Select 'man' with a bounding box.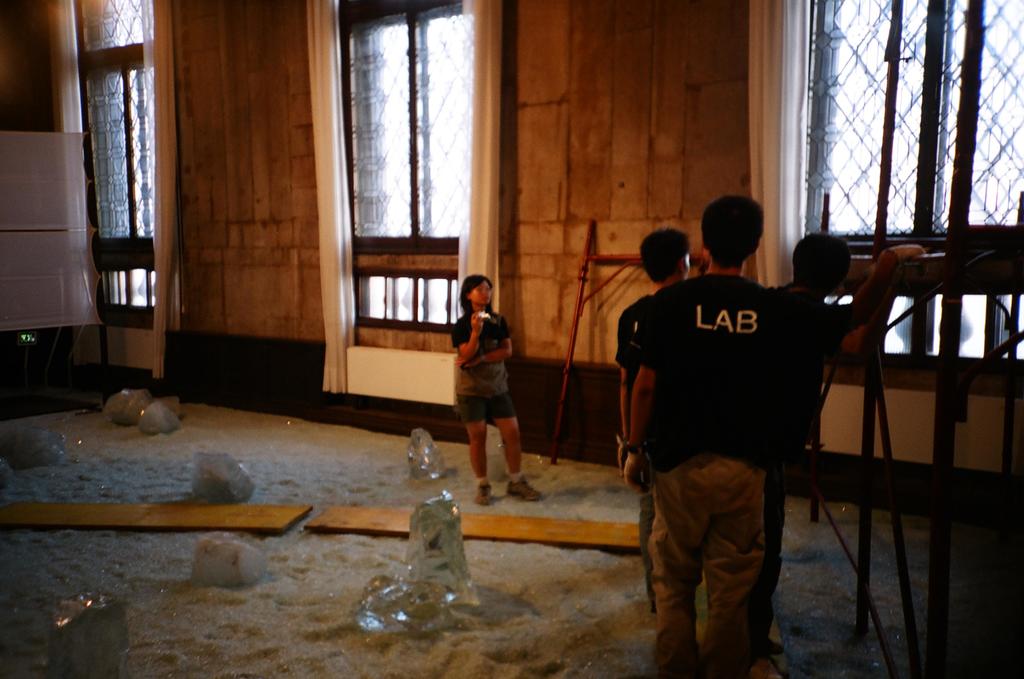
[x1=627, y1=194, x2=802, y2=678].
